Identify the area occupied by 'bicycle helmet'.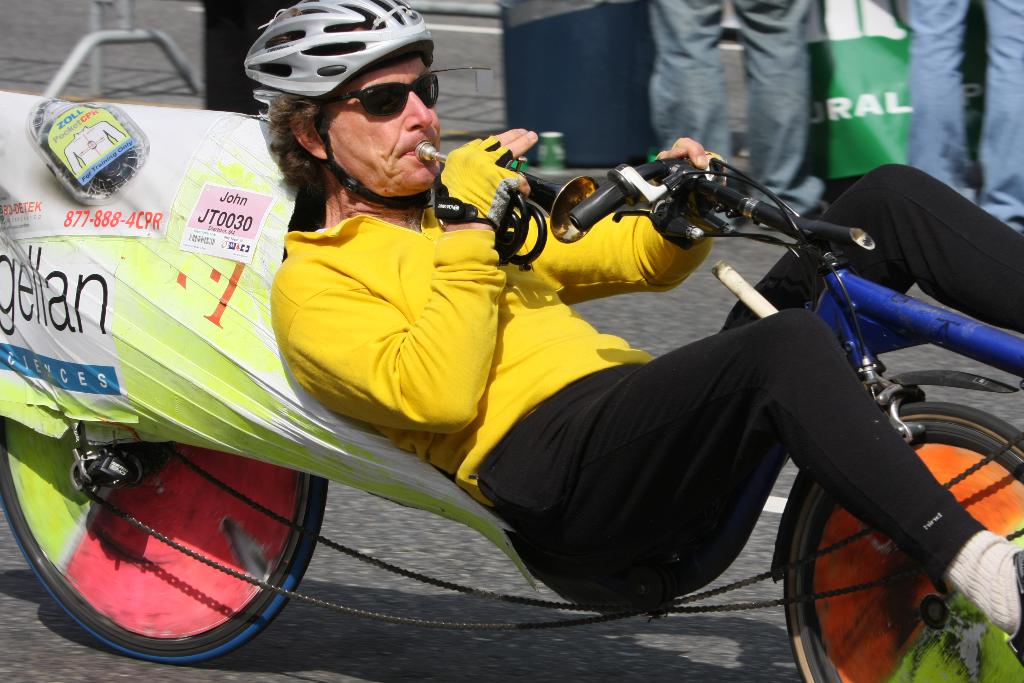
Area: pyautogui.locateOnScreen(240, 0, 431, 118).
